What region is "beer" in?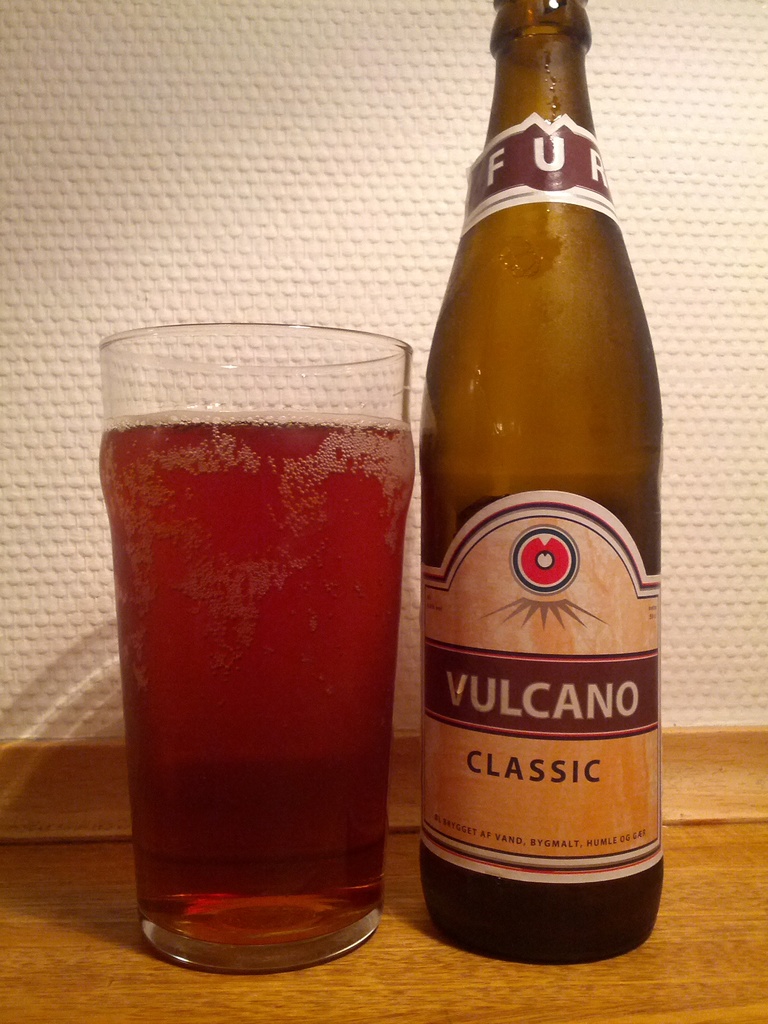
left=93, top=316, right=404, bottom=986.
